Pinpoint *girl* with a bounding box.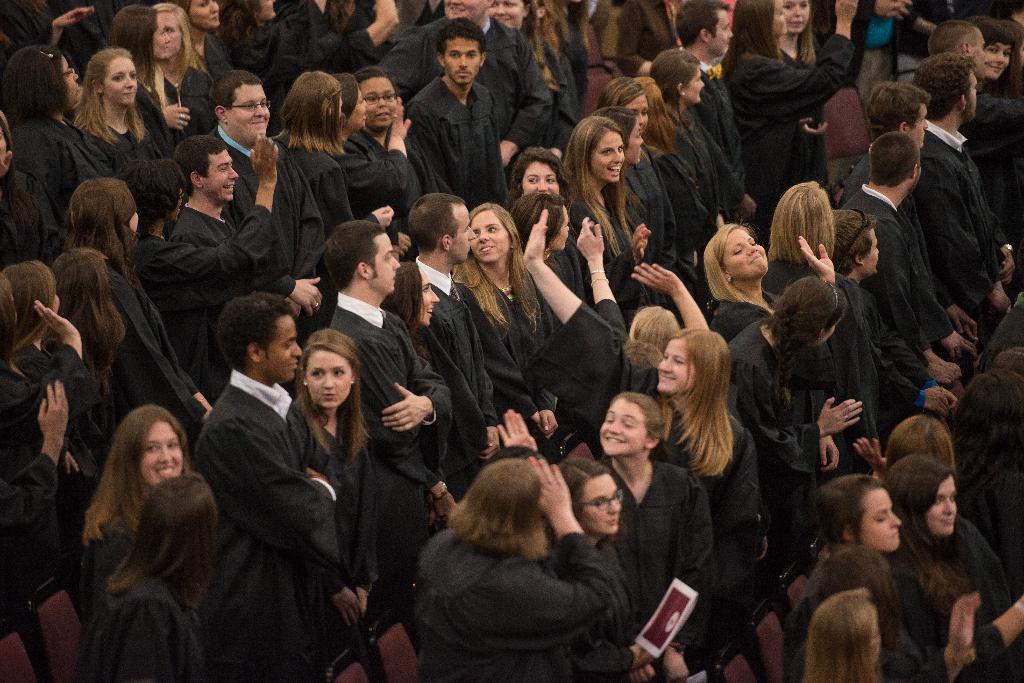
550,0,599,84.
